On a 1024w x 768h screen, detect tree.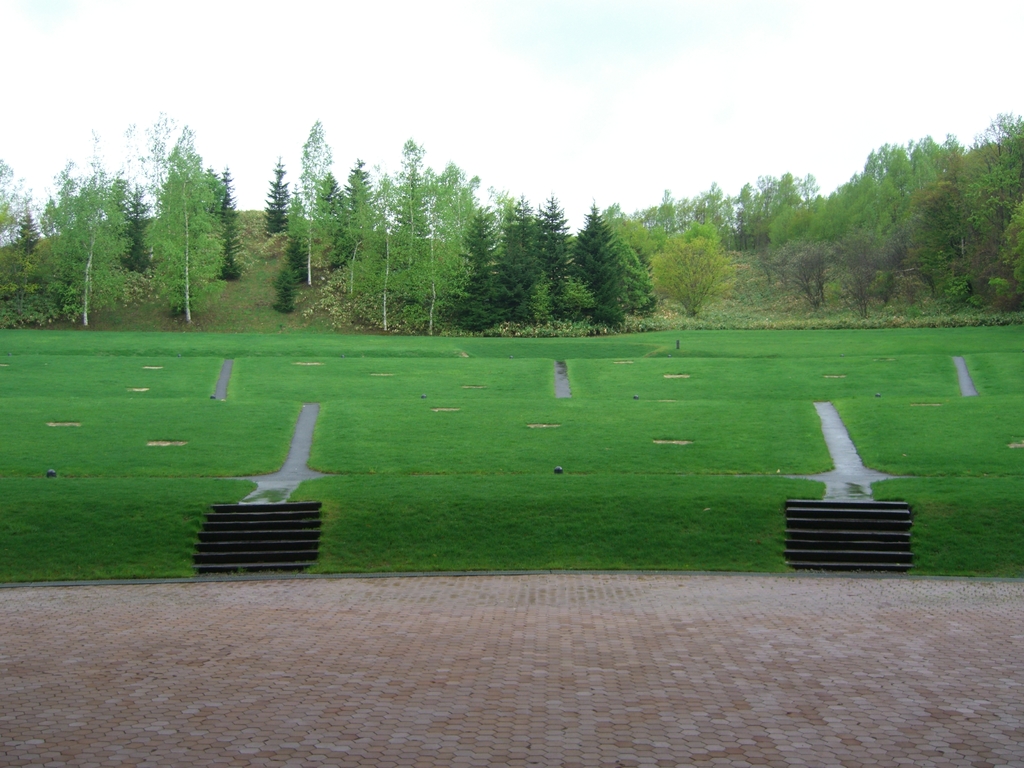
[left=269, top=255, right=308, bottom=315].
